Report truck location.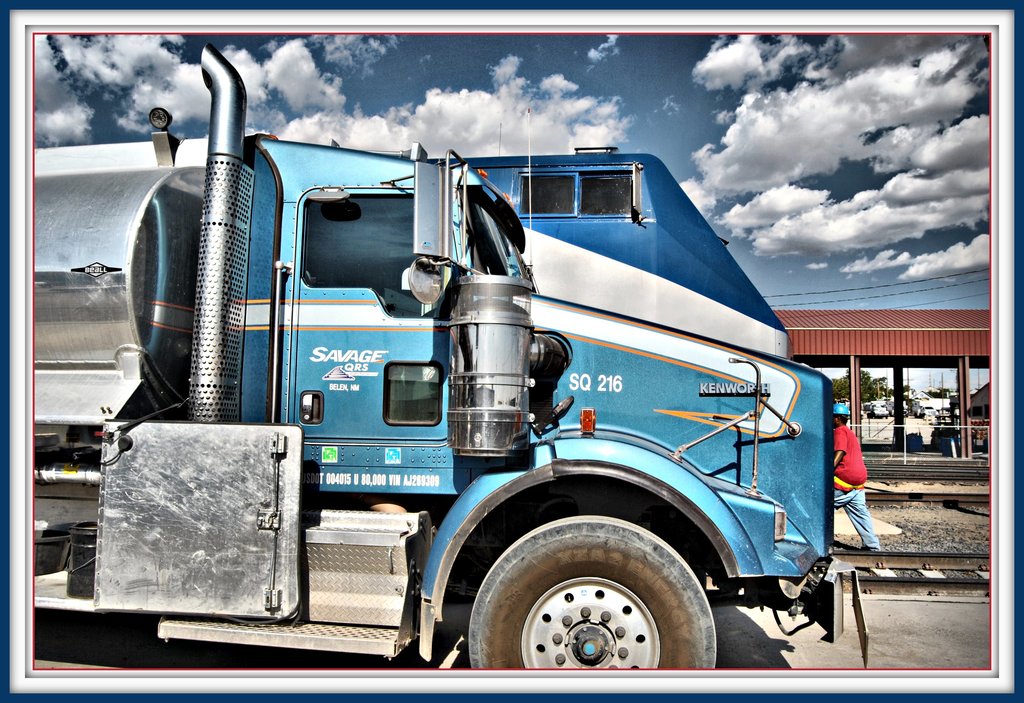
Report: bbox=[44, 106, 873, 697].
